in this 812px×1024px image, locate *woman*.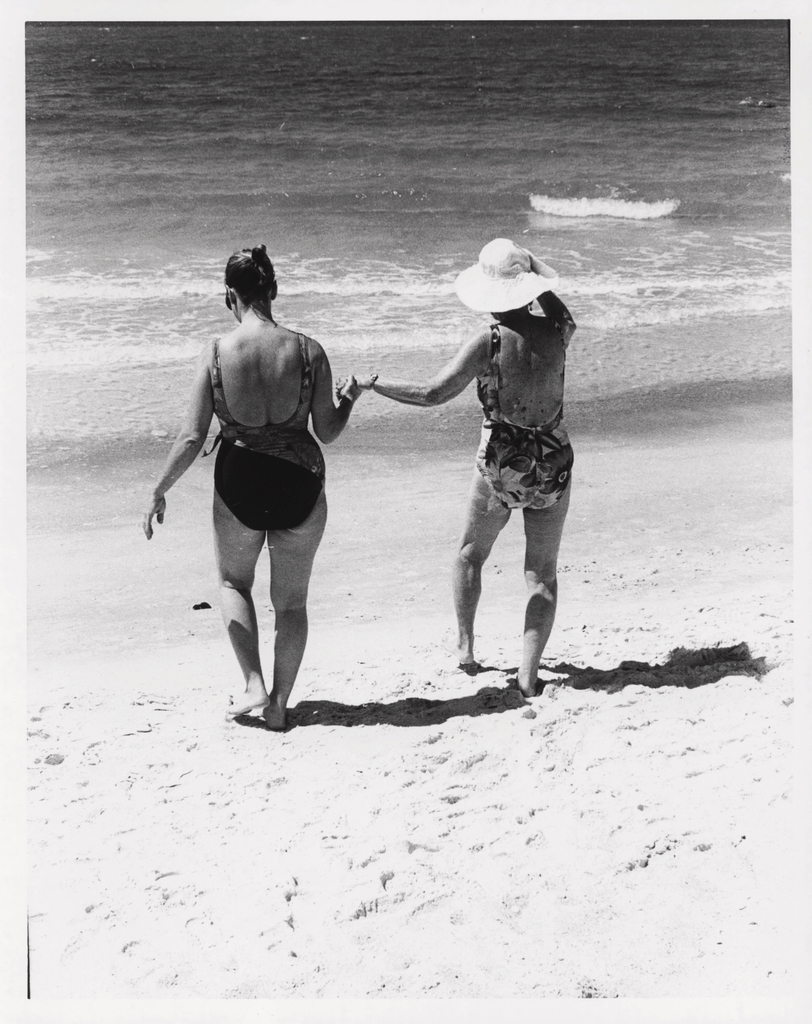
Bounding box: box(357, 235, 585, 694).
